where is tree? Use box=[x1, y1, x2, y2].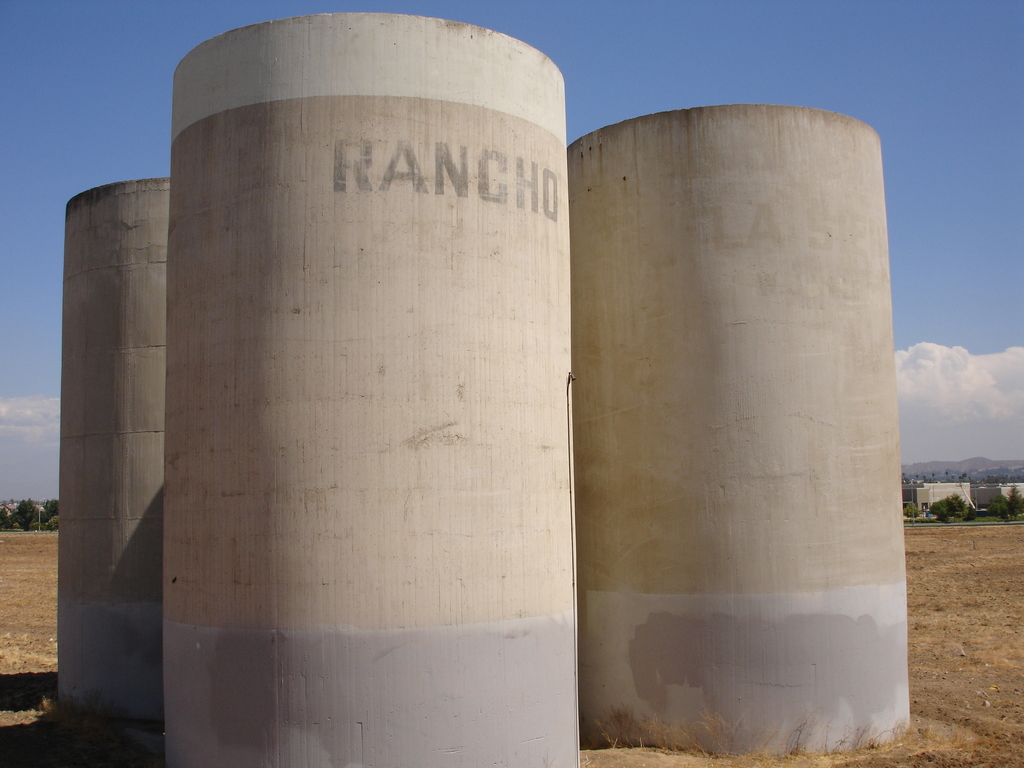
box=[6, 492, 56, 527].
